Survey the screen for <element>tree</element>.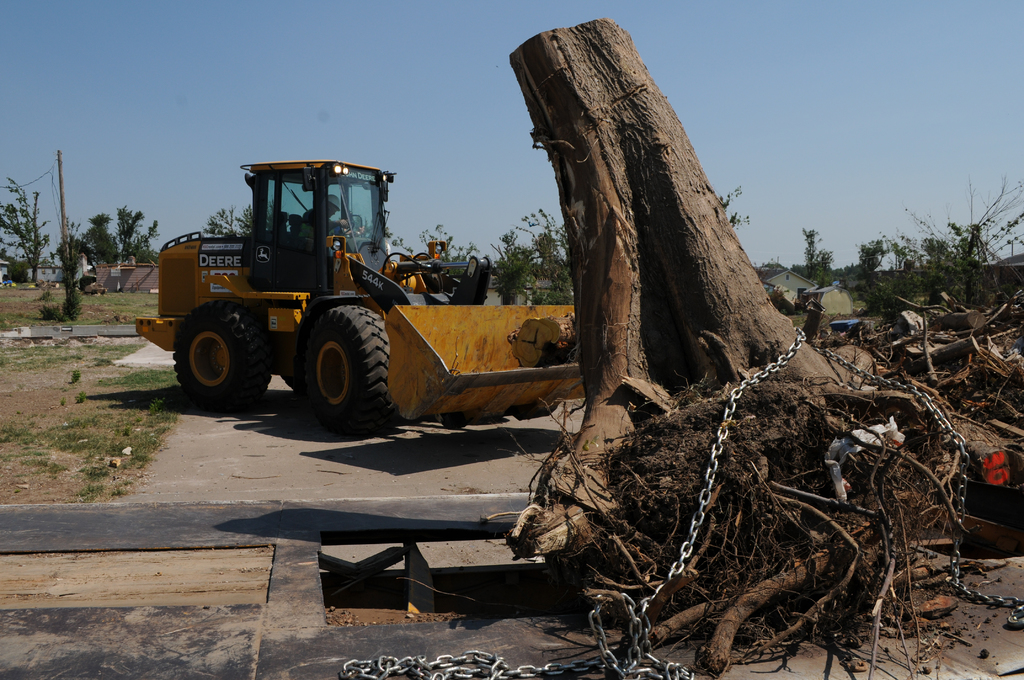
Survey found: pyautogui.locateOnScreen(0, 175, 47, 278).
